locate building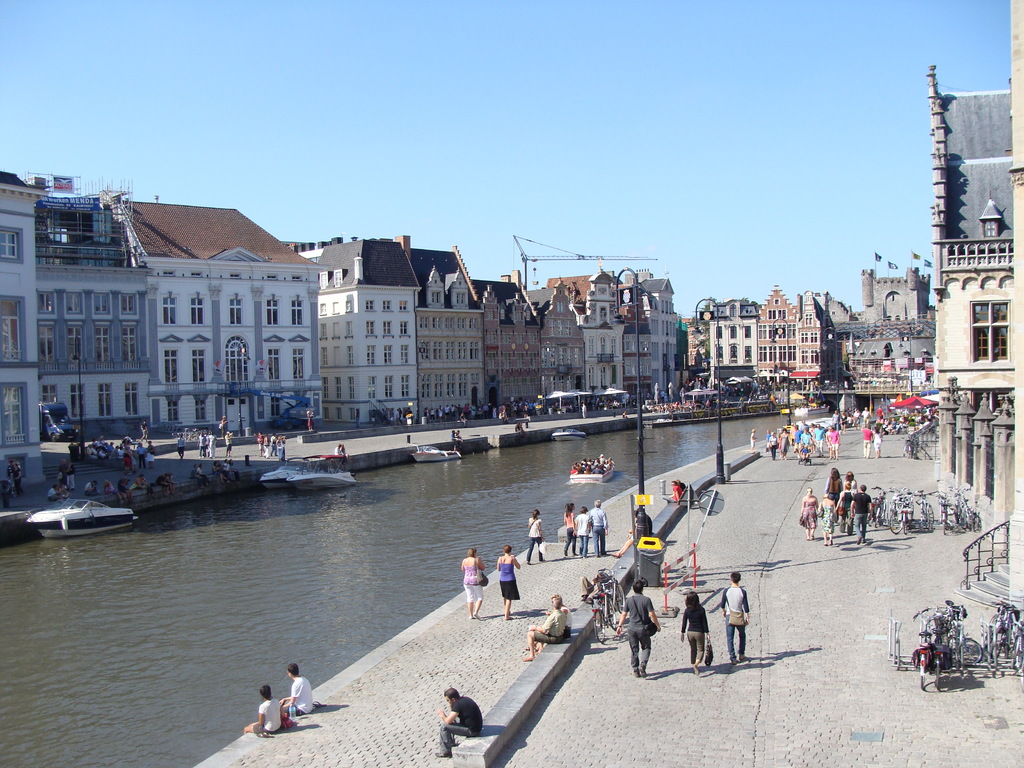
[left=698, top=278, right=830, bottom=390]
